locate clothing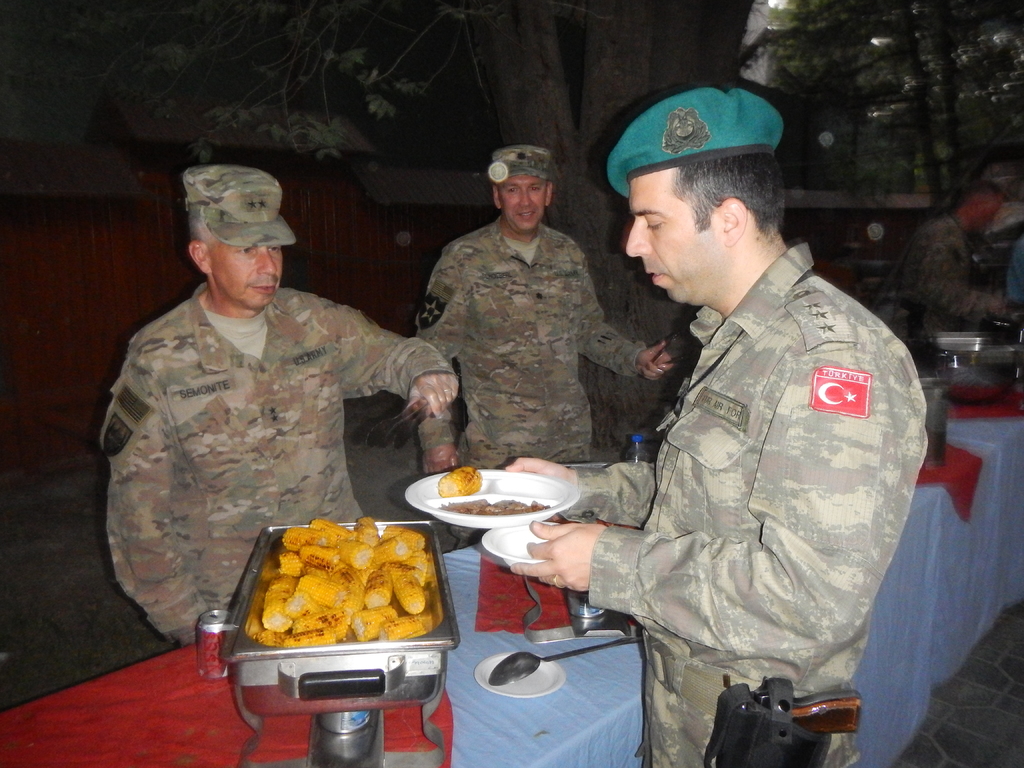
x1=545, y1=202, x2=952, y2=724
